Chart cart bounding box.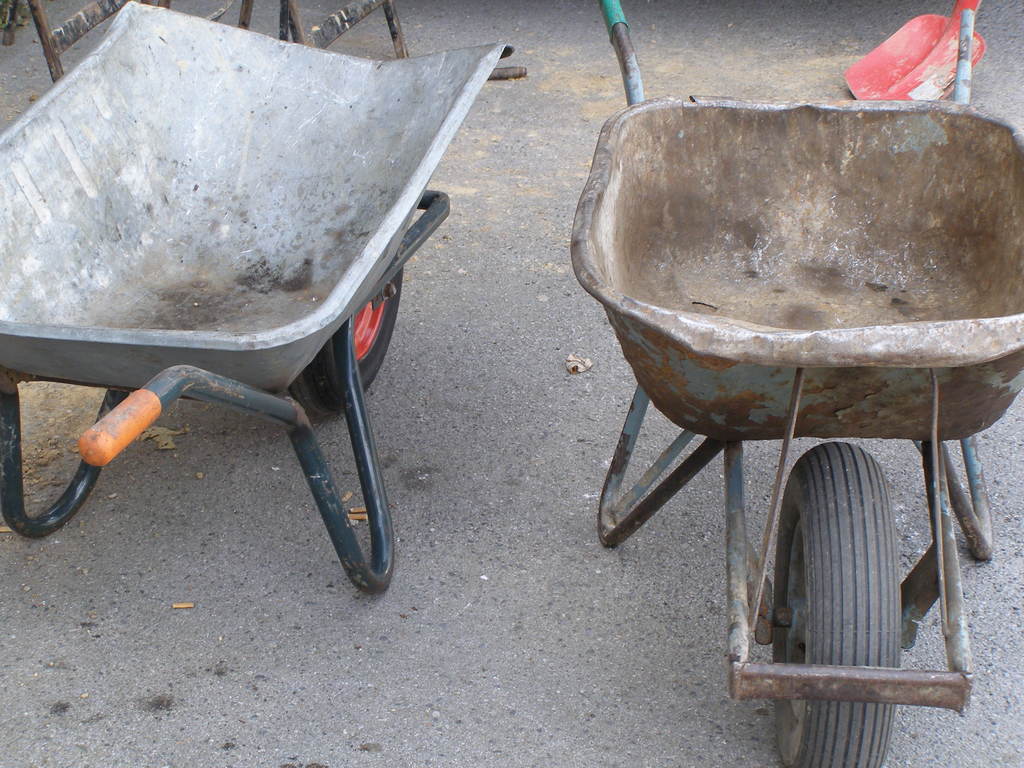
Charted: BBox(568, 0, 1023, 767).
